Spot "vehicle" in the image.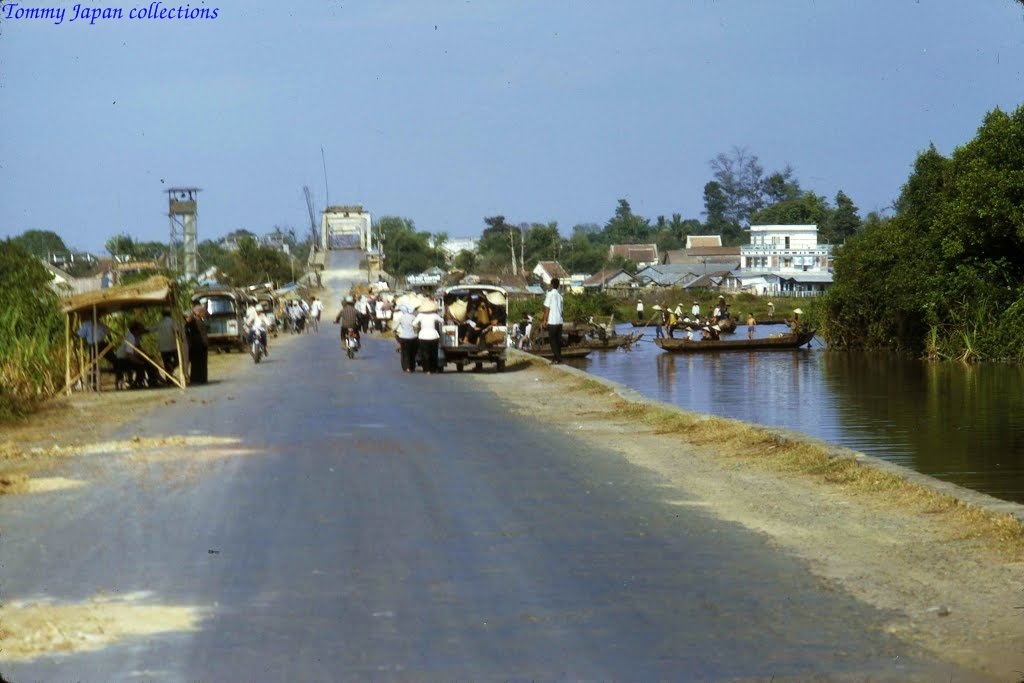
"vehicle" found at l=523, t=344, r=585, b=360.
